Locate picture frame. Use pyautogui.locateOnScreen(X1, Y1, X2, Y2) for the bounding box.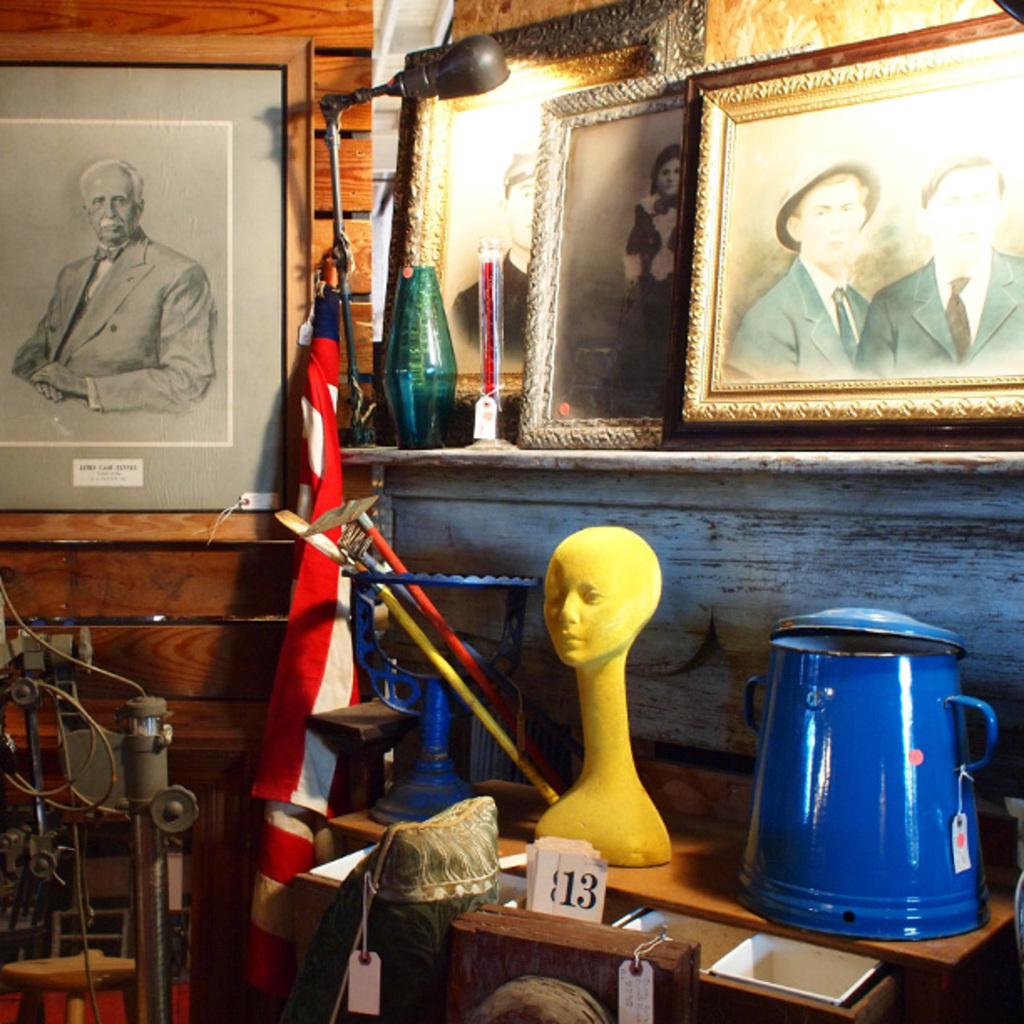
pyautogui.locateOnScreen(663, 15, 1022, 455).
